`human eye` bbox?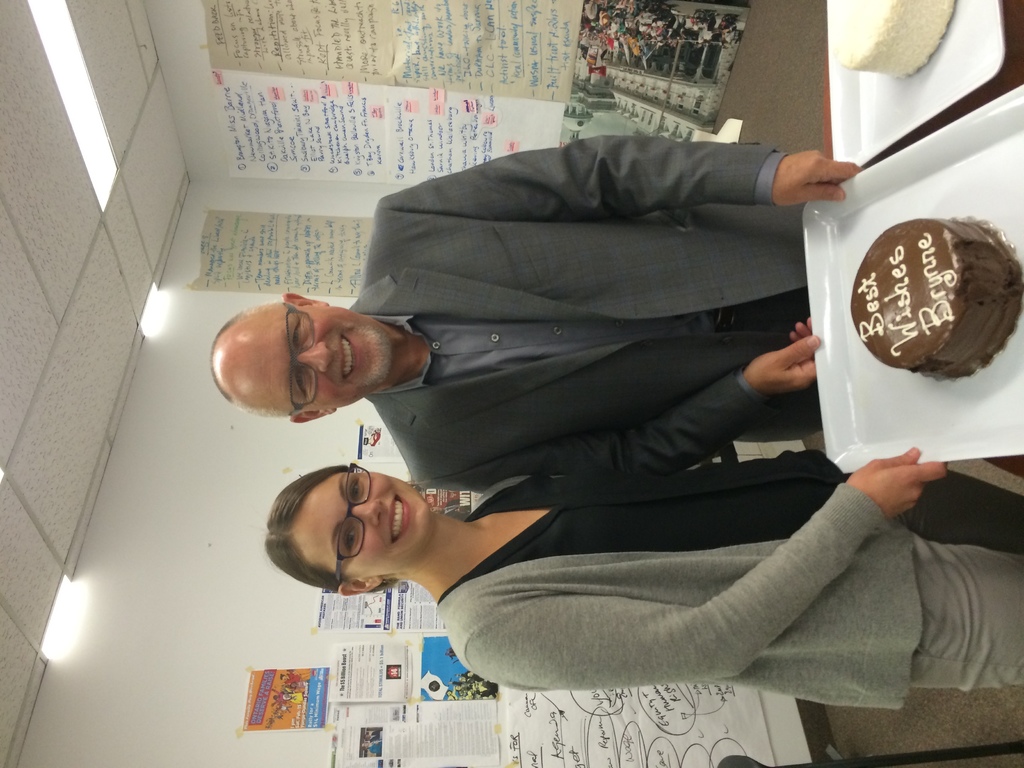
<box>287,315,304,357</box>
